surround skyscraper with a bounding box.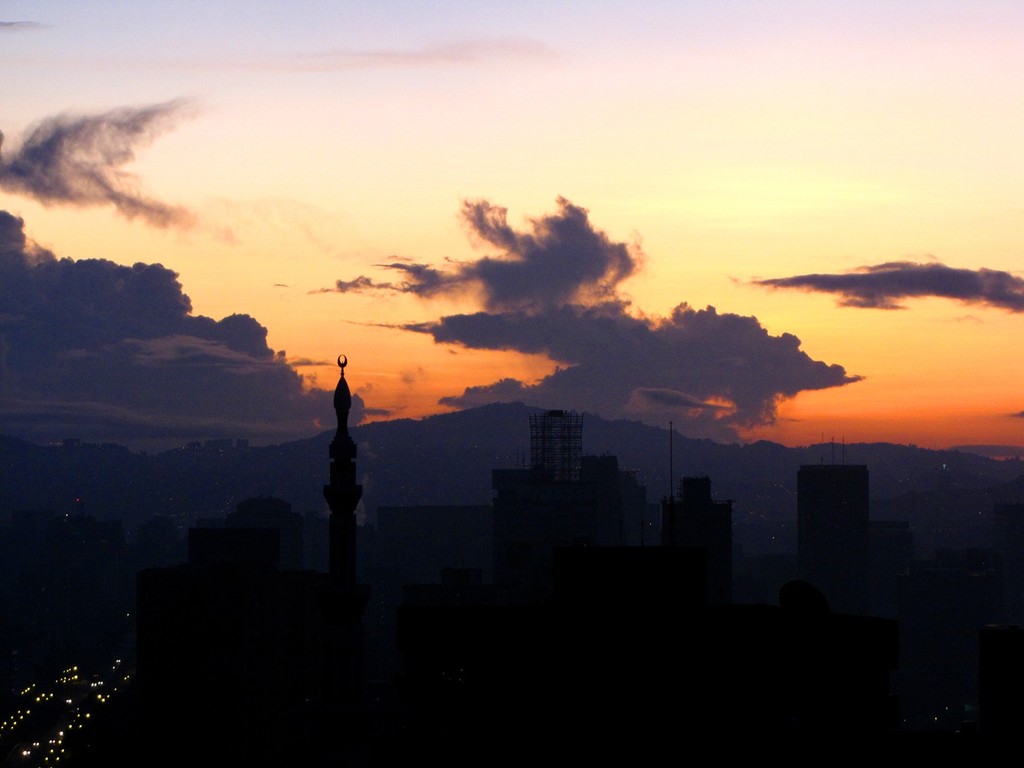
x1=480, y1=414, x2=642, y2=577.
